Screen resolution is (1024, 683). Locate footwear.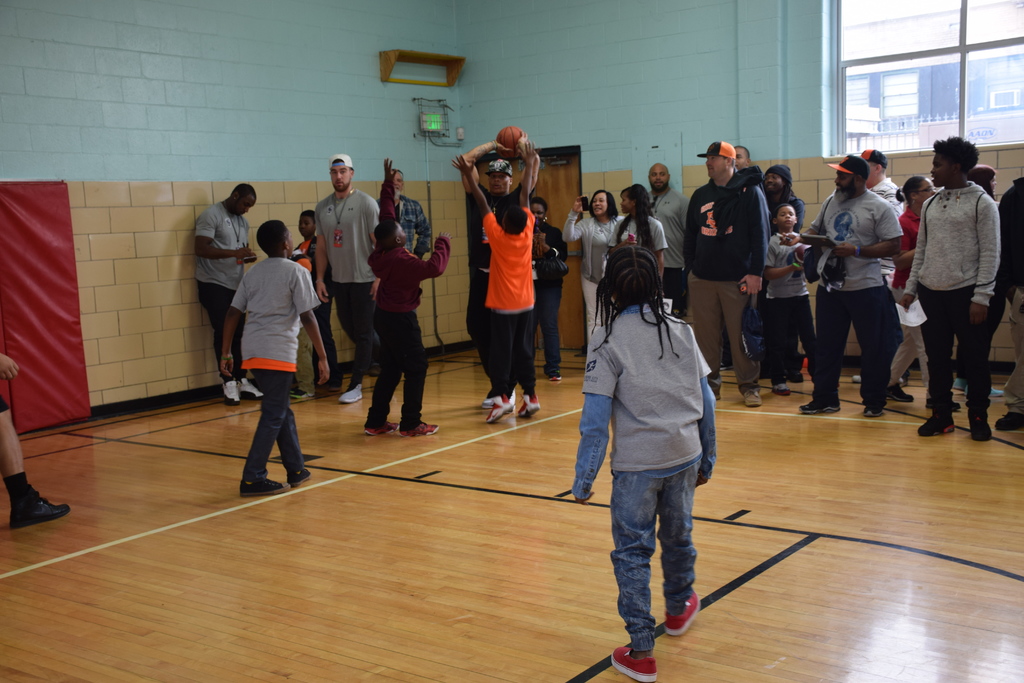
select_region(926, 395, 963, 409).
